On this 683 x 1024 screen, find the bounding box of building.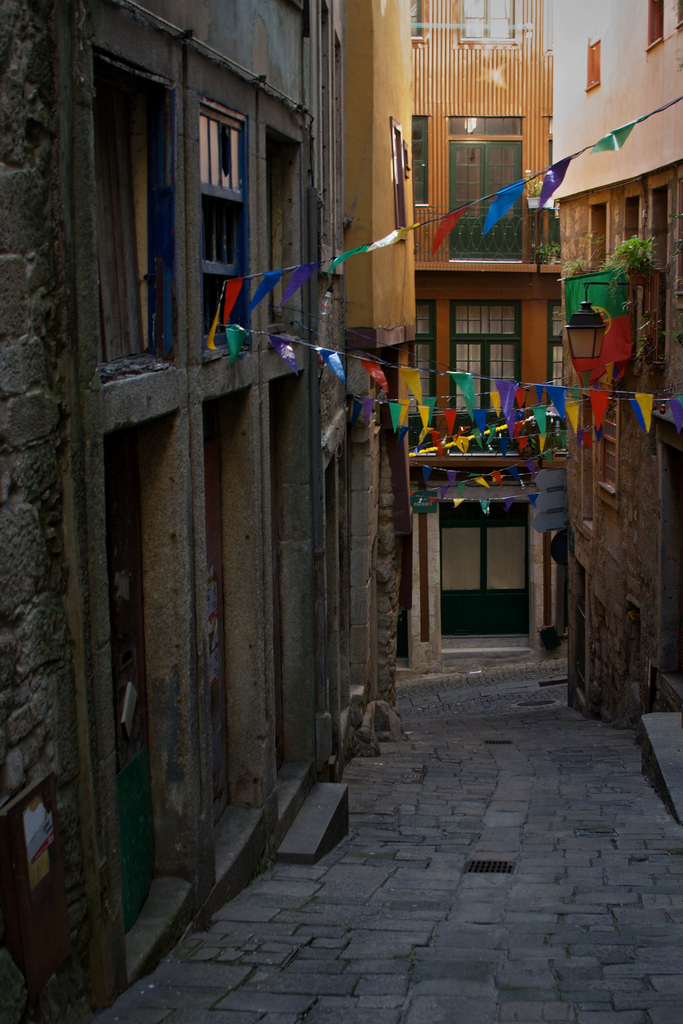
Bounding box: select_region(339, 0, 563, 671).
